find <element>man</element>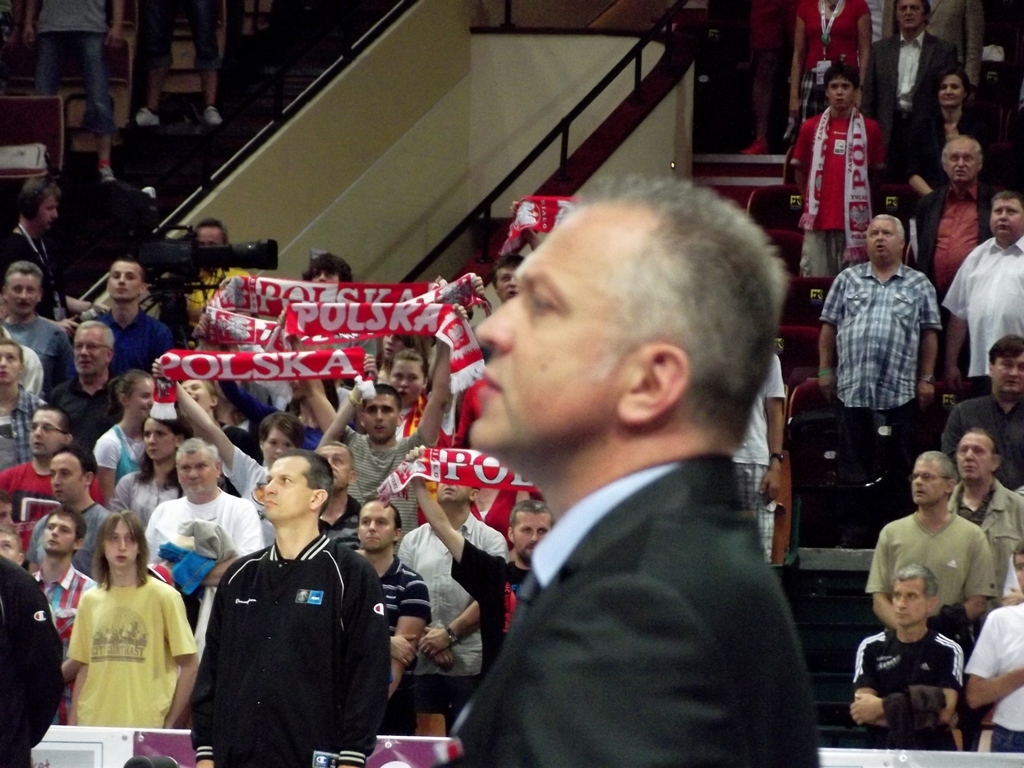
locate(946, 428, 1023, 619)
